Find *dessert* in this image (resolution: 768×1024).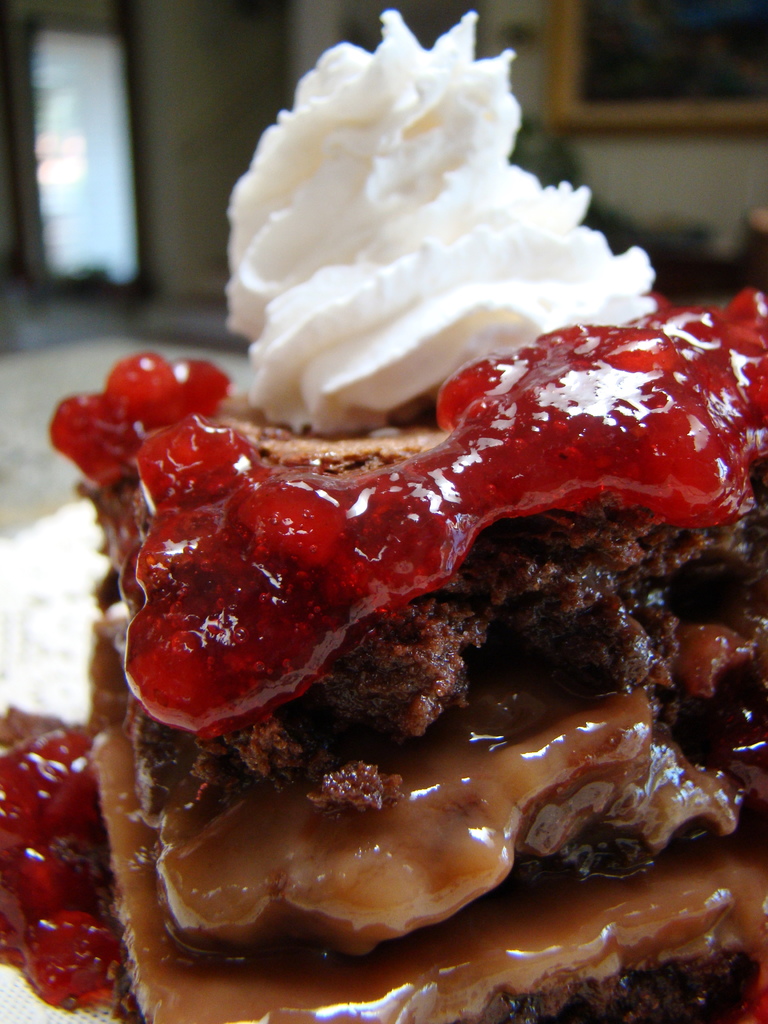
bbox=(175, 75, 667, 426).
